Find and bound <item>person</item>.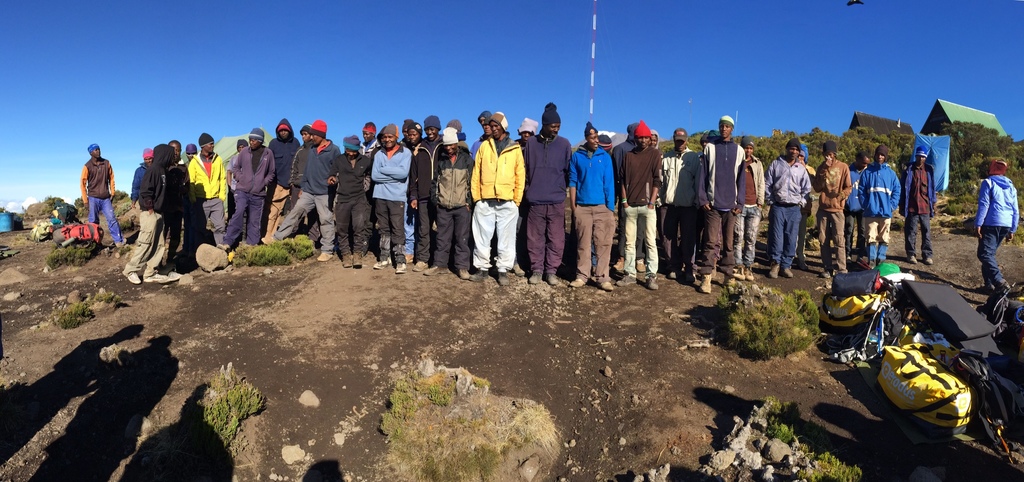
Bound: [x1=371, y1=126, x2=408, y2=277].
